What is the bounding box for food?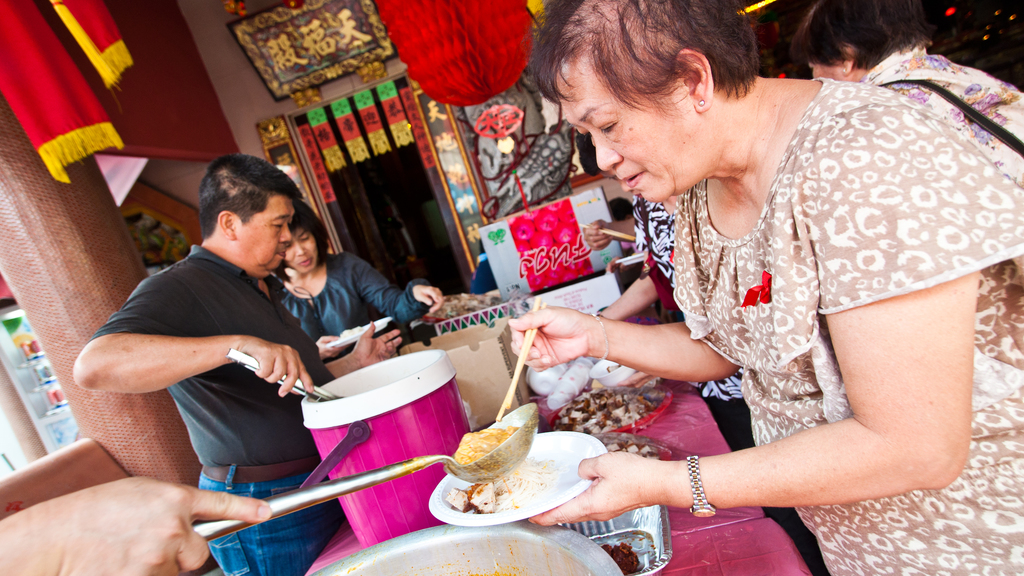
{"x1": 456, "y1": 432, "x2": 520, "y2": 463}.
